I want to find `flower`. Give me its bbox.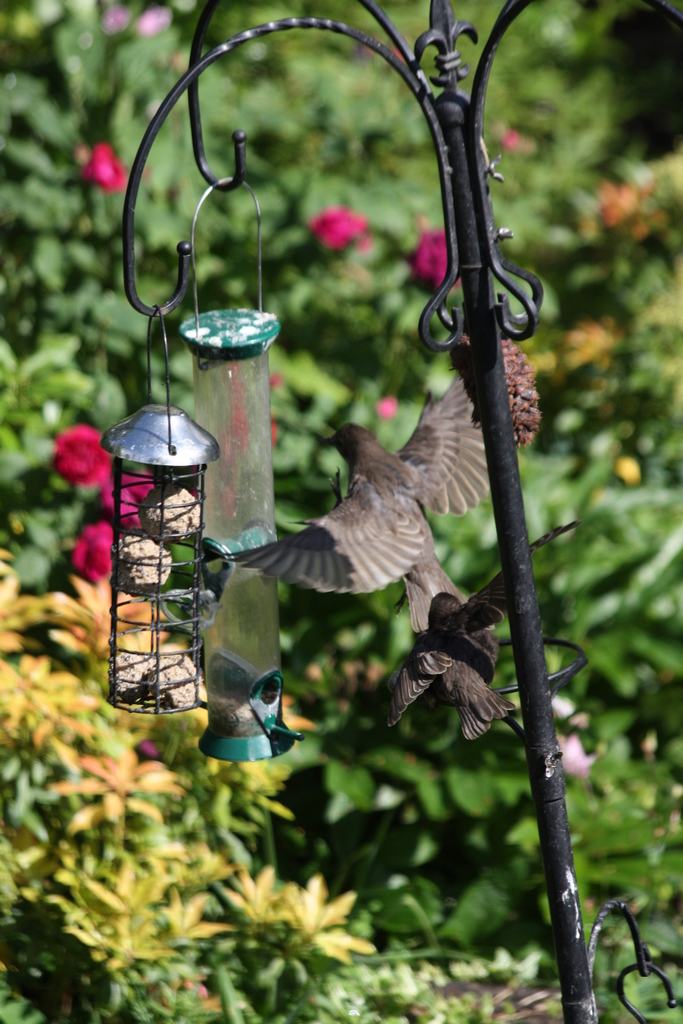
(104,8,138,34).
